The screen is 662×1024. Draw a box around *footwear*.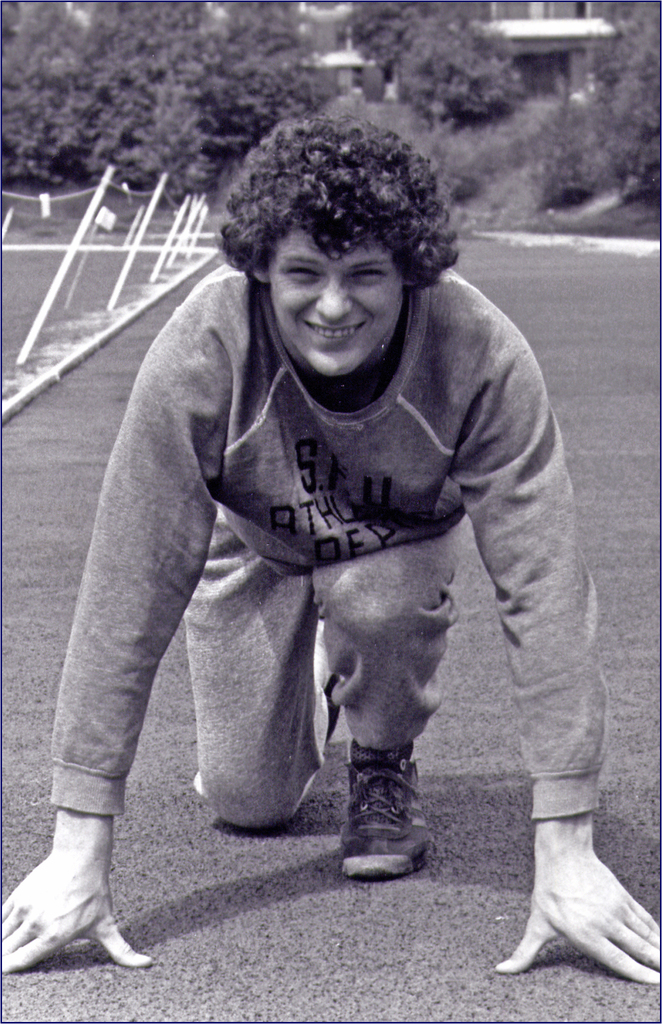
l=331, t=746, r=447, b=898.
